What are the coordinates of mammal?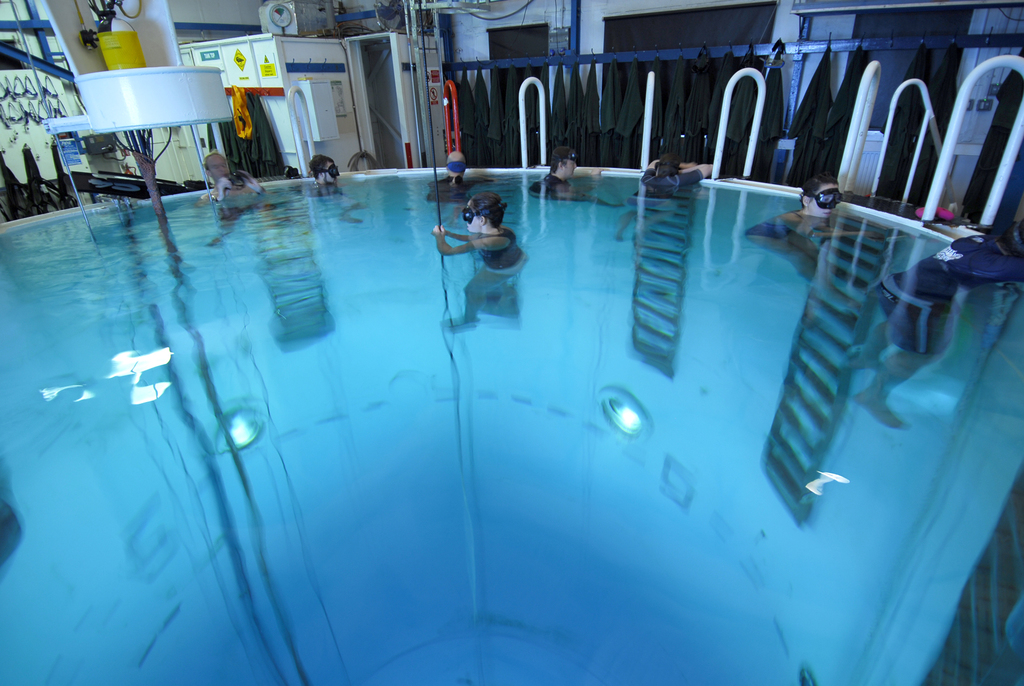
l=746, t=177, r=879, b=282.
